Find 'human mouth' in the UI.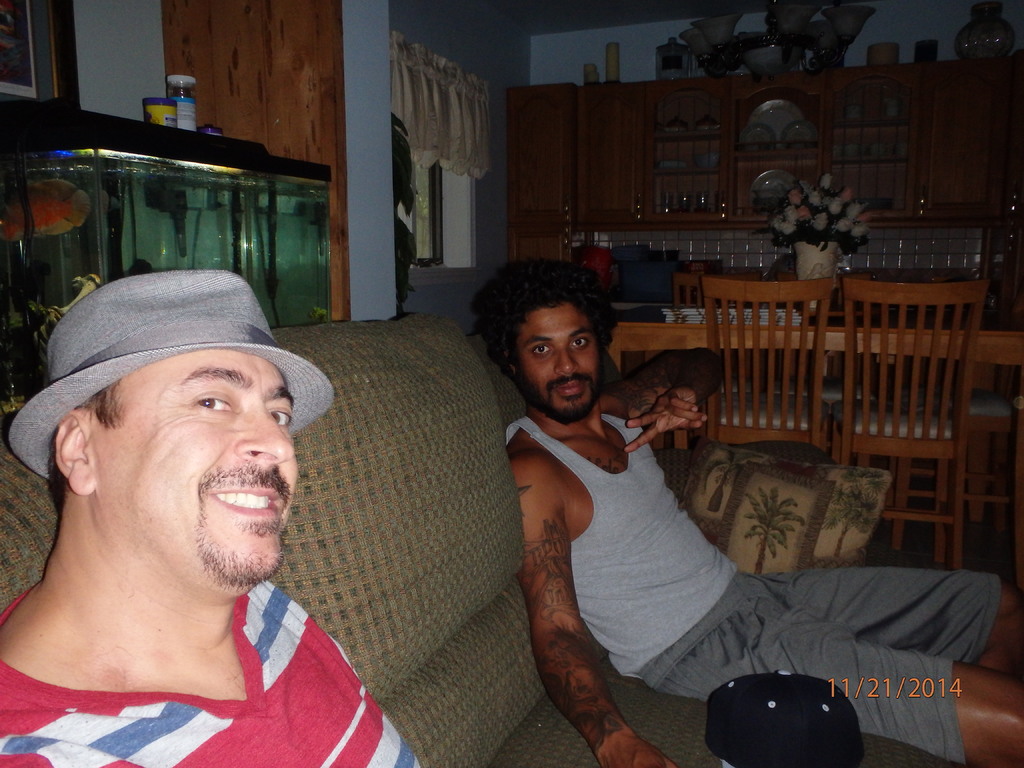
UI element at 212/488/284/517.
